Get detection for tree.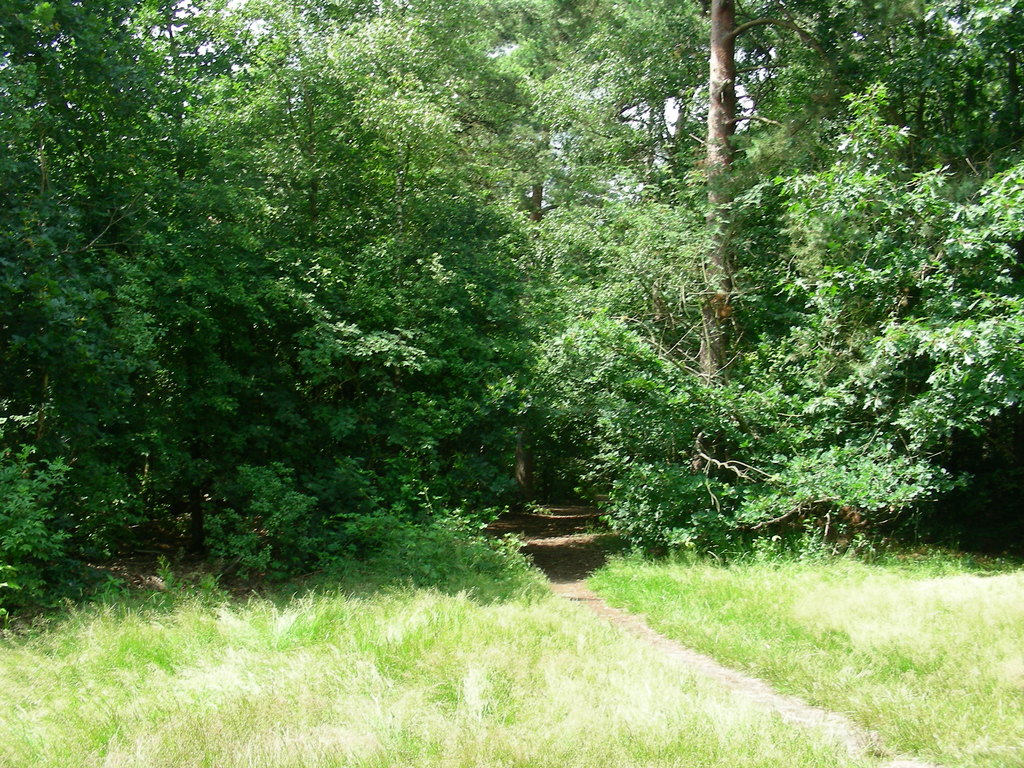
Detection: 688, 0, 927, 484.
